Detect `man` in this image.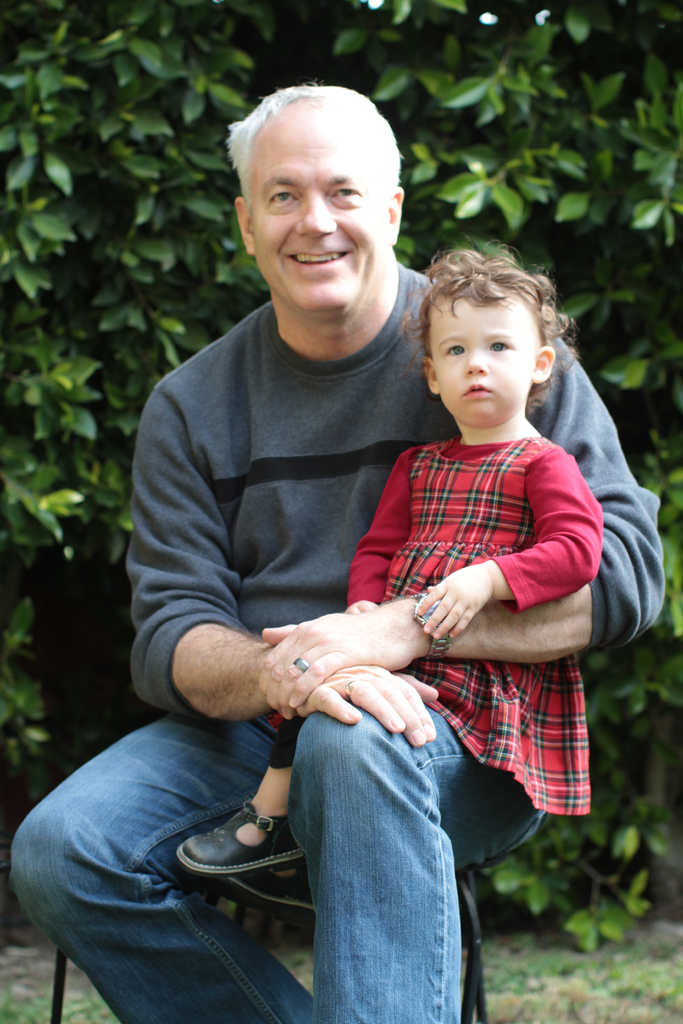
Detection: crop(86, 77, 549, 1016).
